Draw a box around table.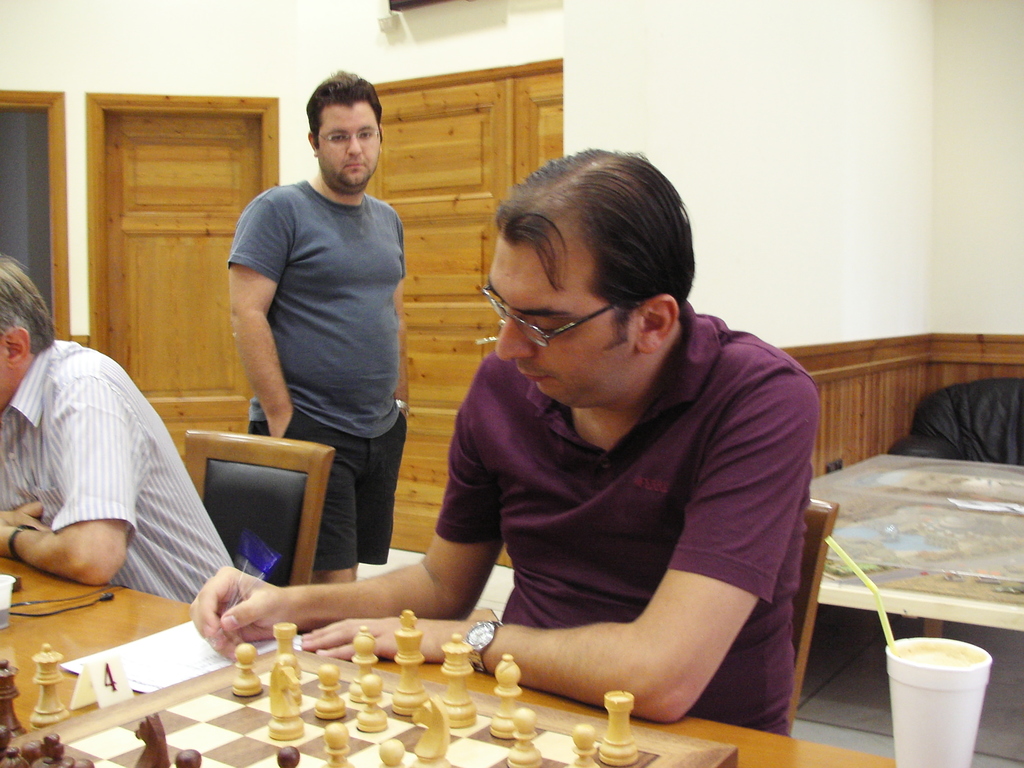
detection(801, 454, 1023, 634).
